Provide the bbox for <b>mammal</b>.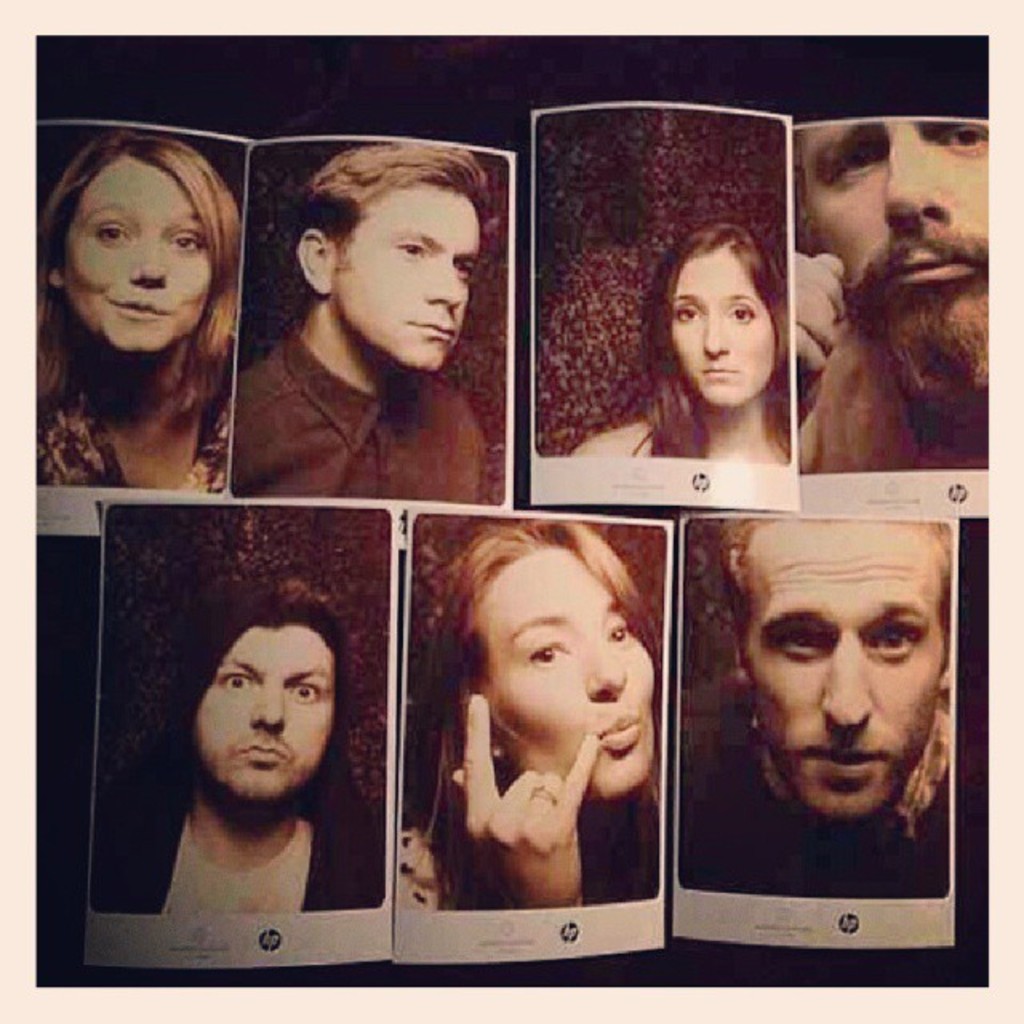
left=683, top=512, right=957, bottom=896.
